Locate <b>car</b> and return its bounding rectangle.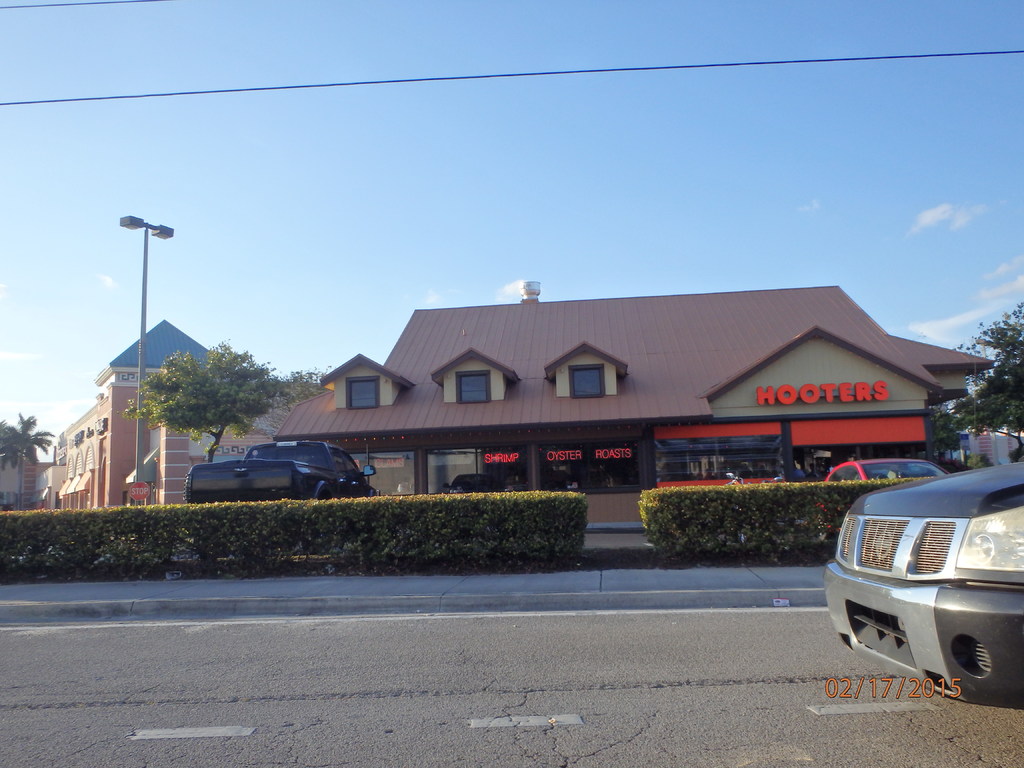
(824,456,946,483).
